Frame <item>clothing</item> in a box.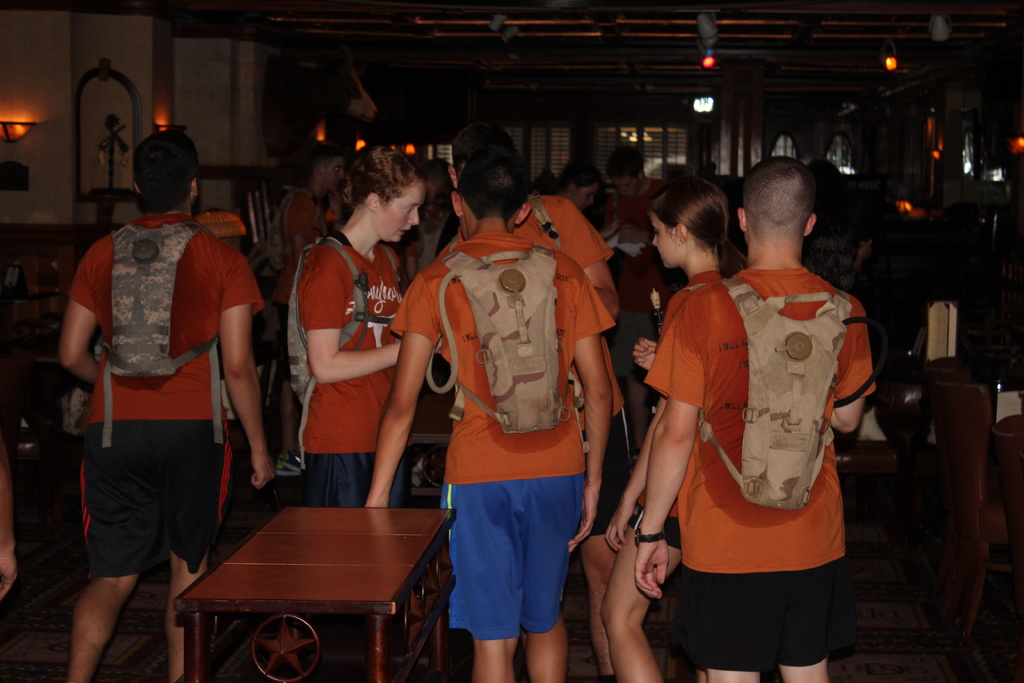
66 215 268 574.
